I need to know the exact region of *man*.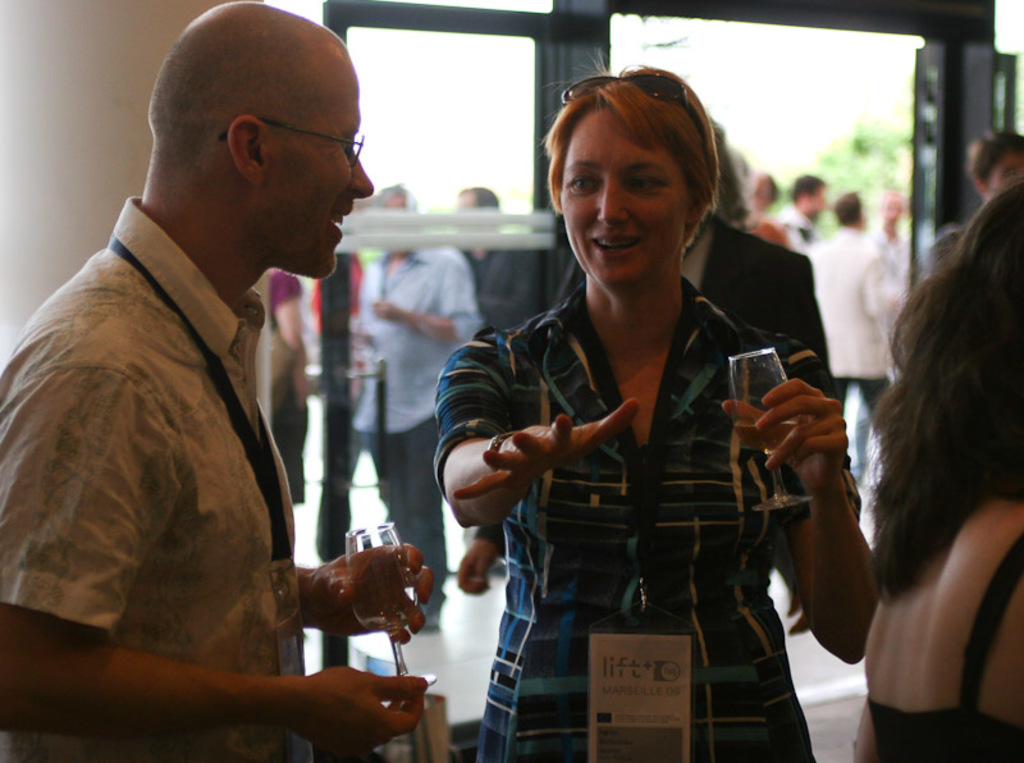
Region: 851 184 913 493.
